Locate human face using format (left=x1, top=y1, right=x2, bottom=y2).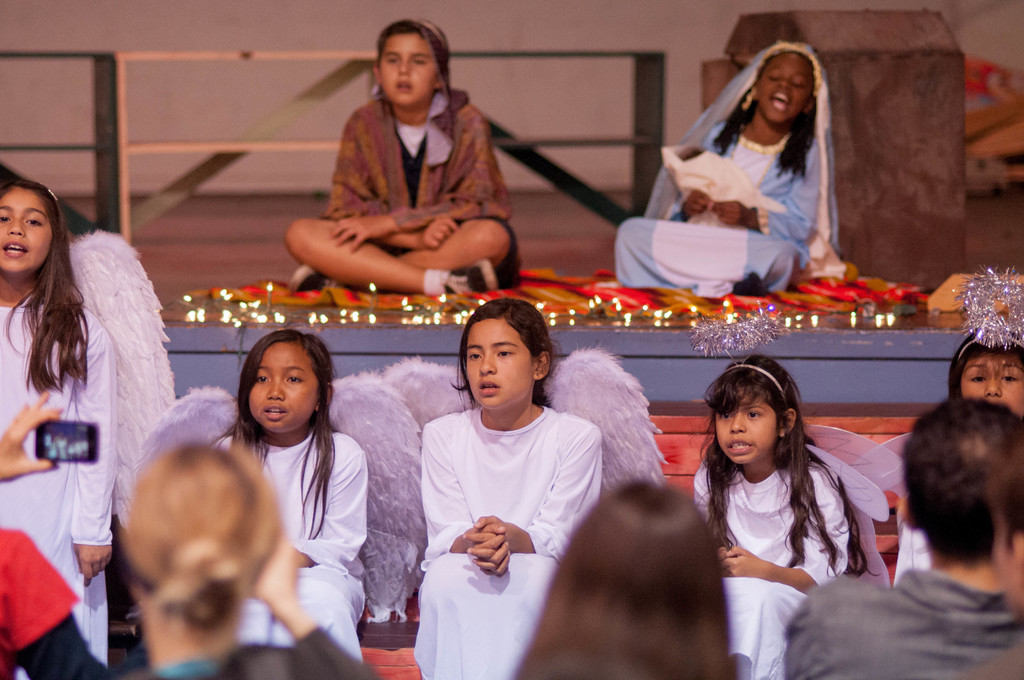
(left=960, top=355, right=1023, bottom=414).
